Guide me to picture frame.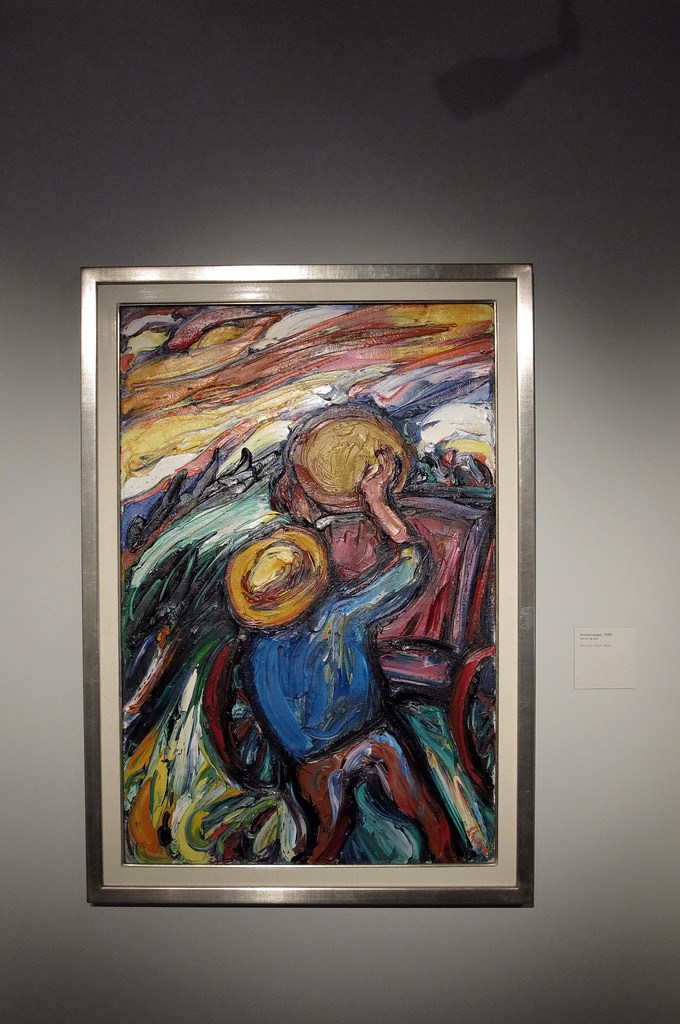
Guidance: 80 271 535 909.
